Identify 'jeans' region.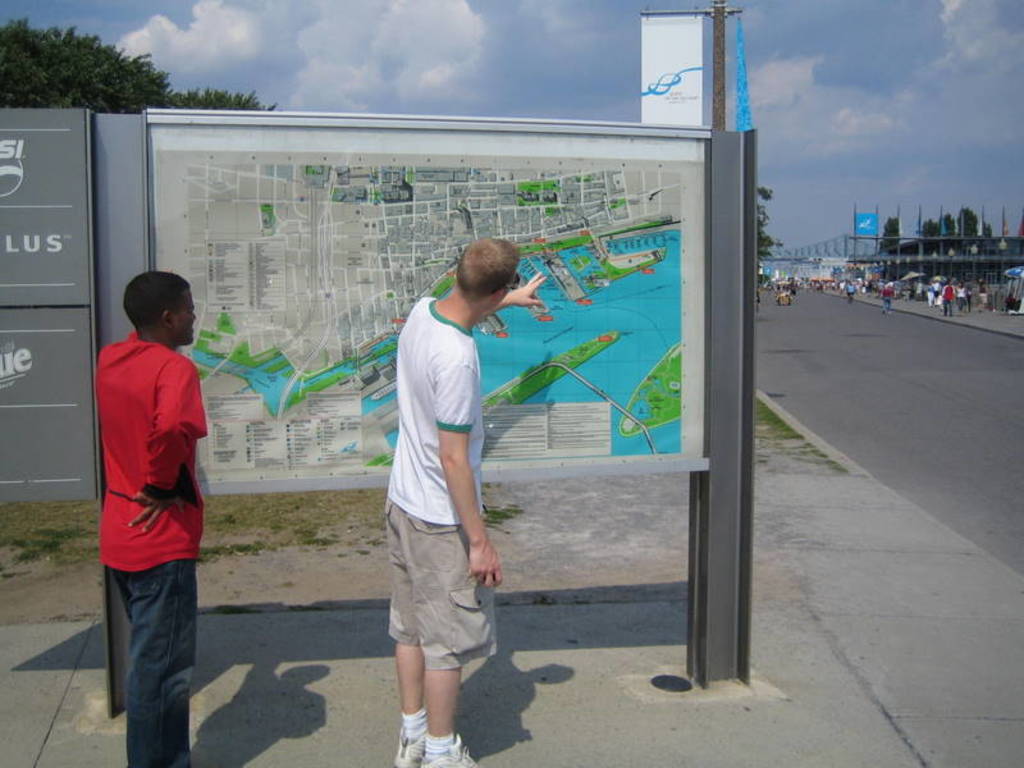
Region: (left=878, top=300, right=892, bottom=314).
